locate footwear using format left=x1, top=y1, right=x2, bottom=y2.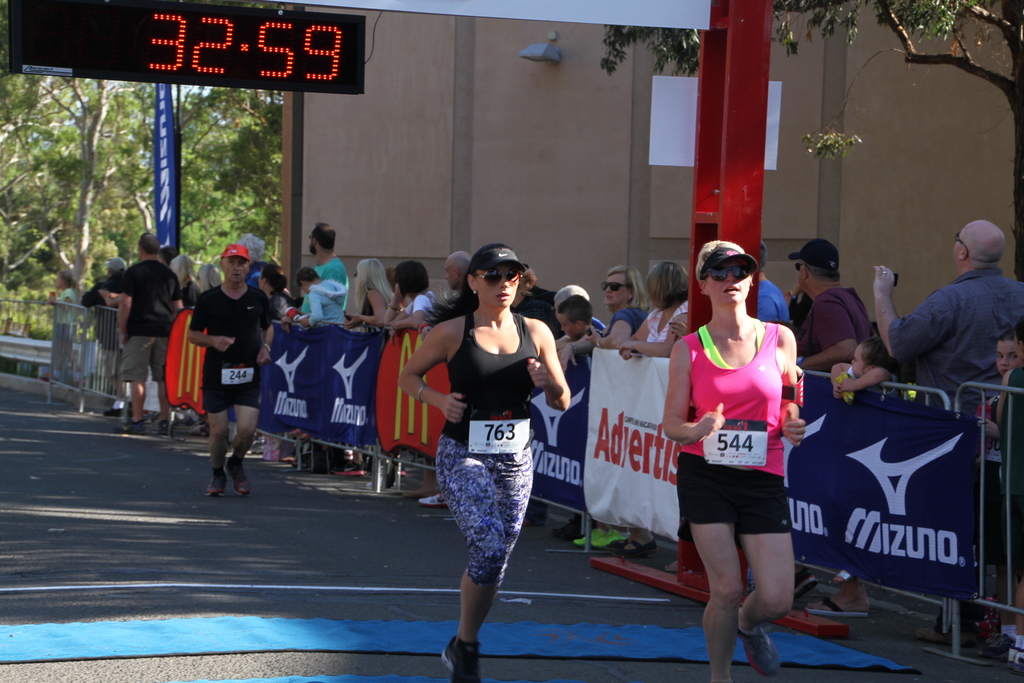
left=396, top=456, right=406, bottom=477.
